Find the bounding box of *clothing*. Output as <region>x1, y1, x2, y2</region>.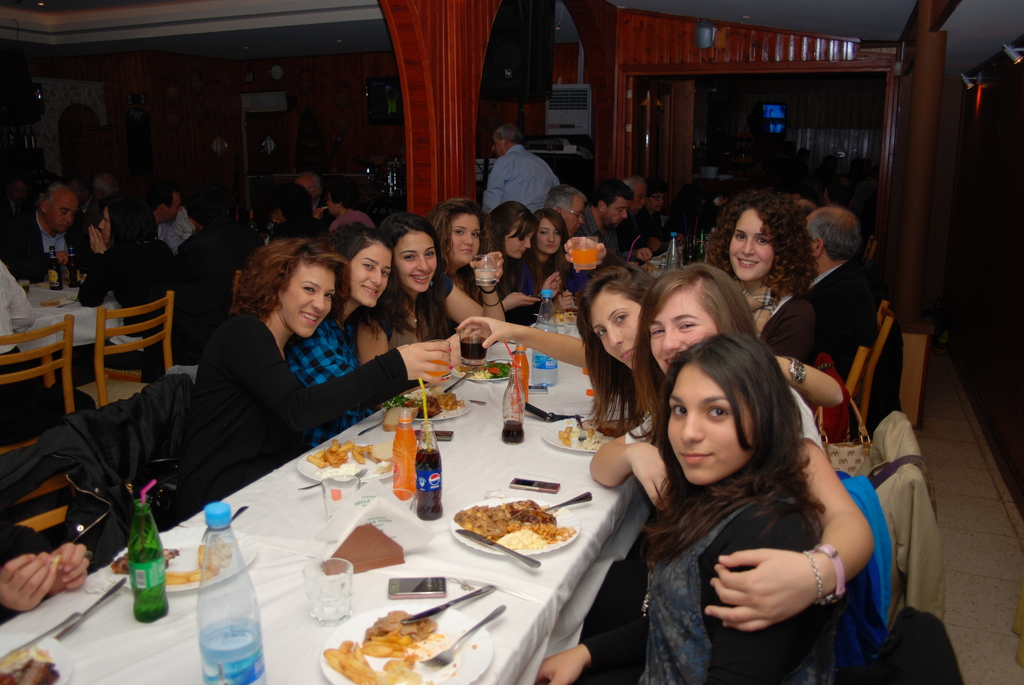
<region>758, 293, 822, 366</region>.
